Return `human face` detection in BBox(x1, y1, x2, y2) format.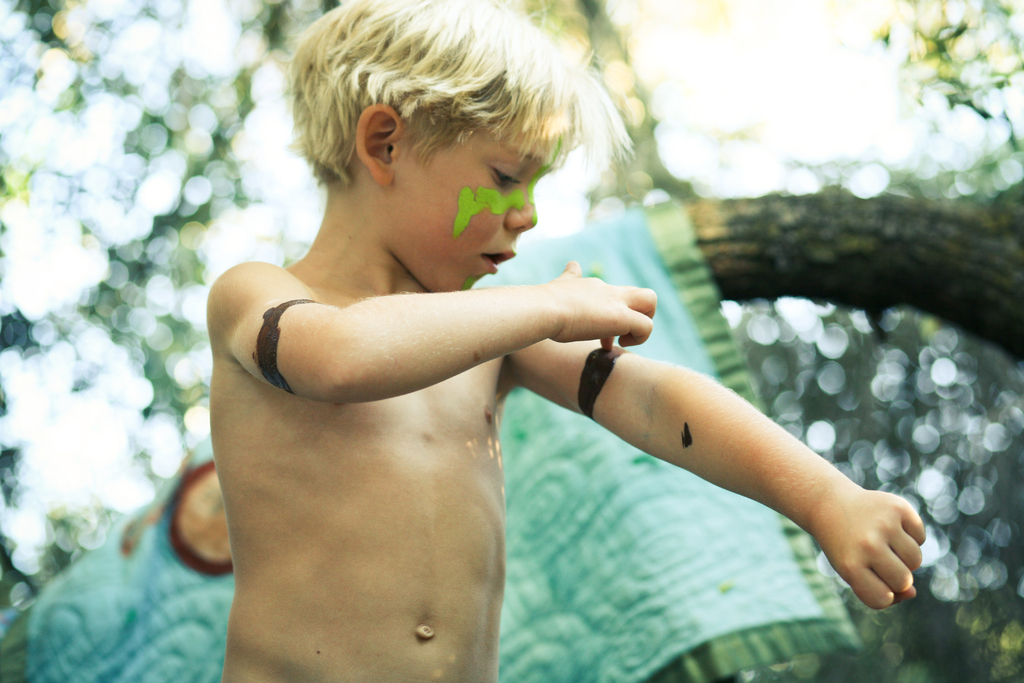
BBox(379, 115, 568, 296).
